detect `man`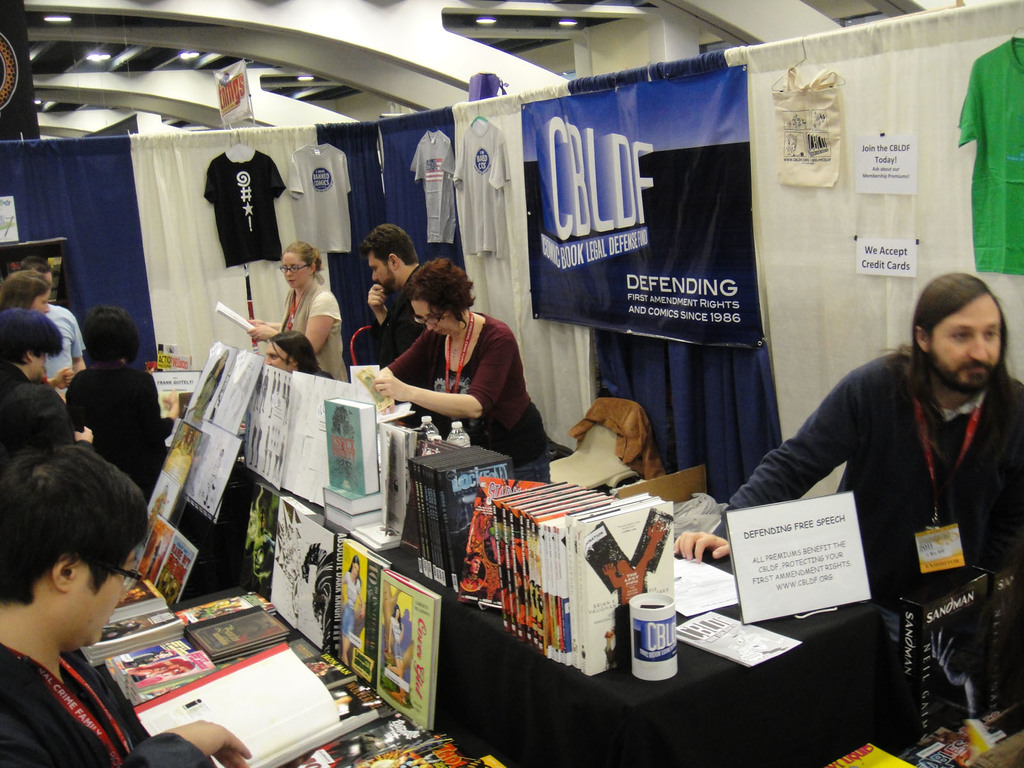
l=0, t=307, r=61, b=392
